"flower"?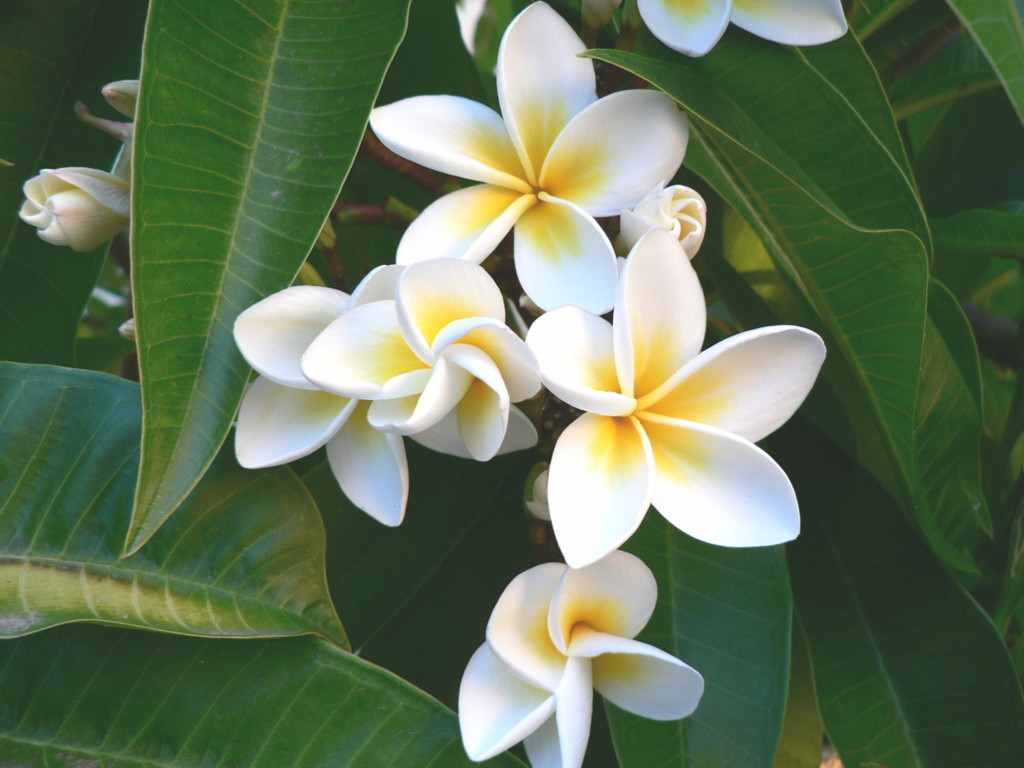
select_region(15, 163, 132, 256)
